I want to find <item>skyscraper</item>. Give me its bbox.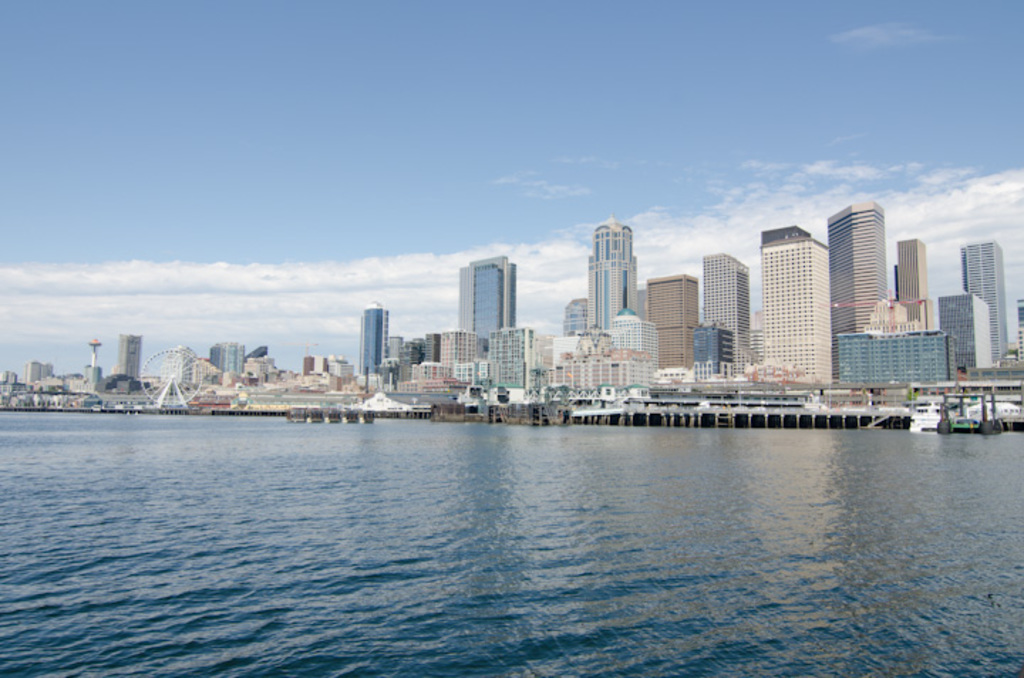
x1=582, y1=213, x2=640, y2=330.
